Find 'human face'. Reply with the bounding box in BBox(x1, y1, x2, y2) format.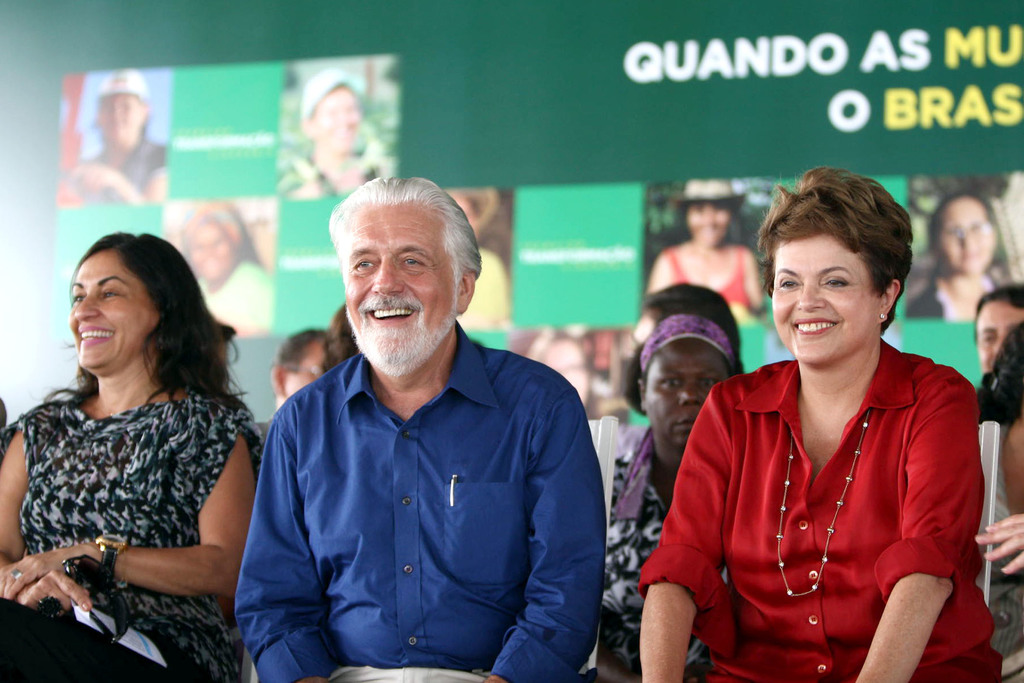
BBox(317, 85, 358, 151).
